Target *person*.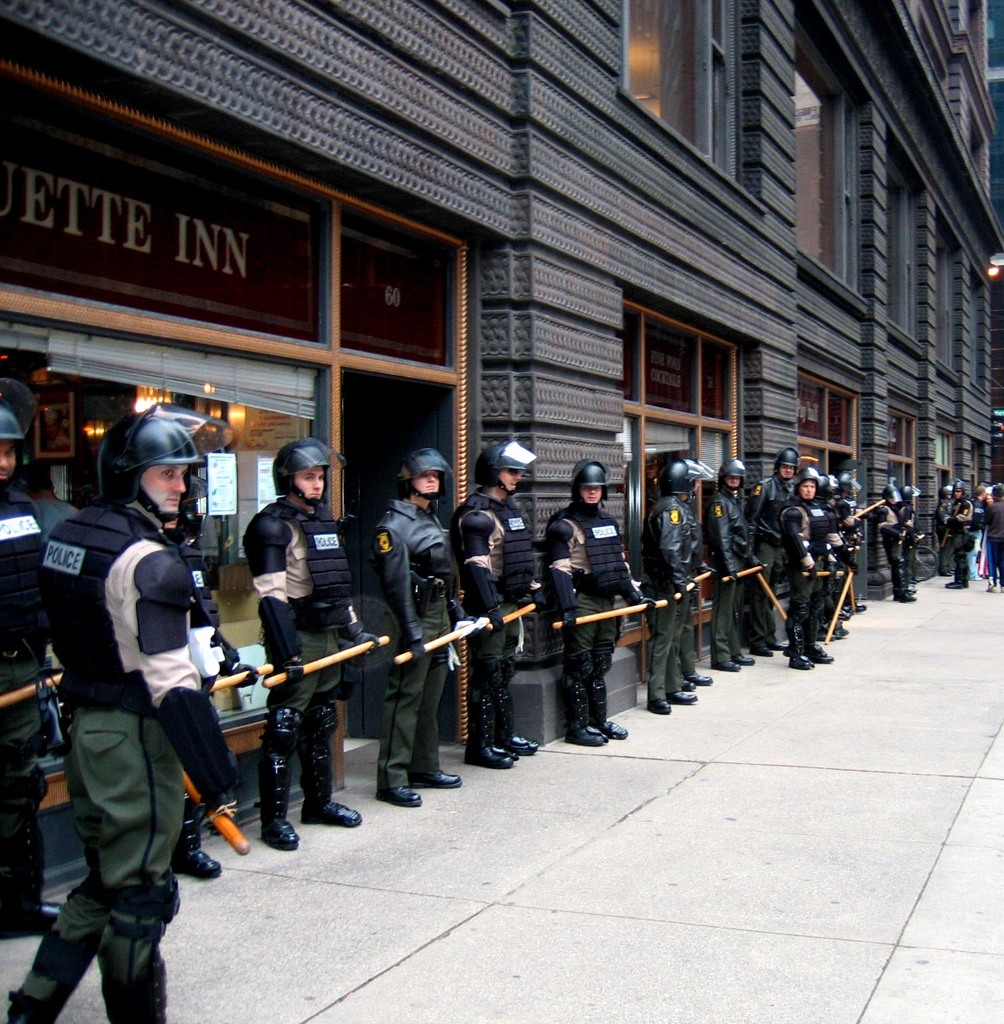
Target region: [x1=45, y1=394, x2=241, y2=994].
